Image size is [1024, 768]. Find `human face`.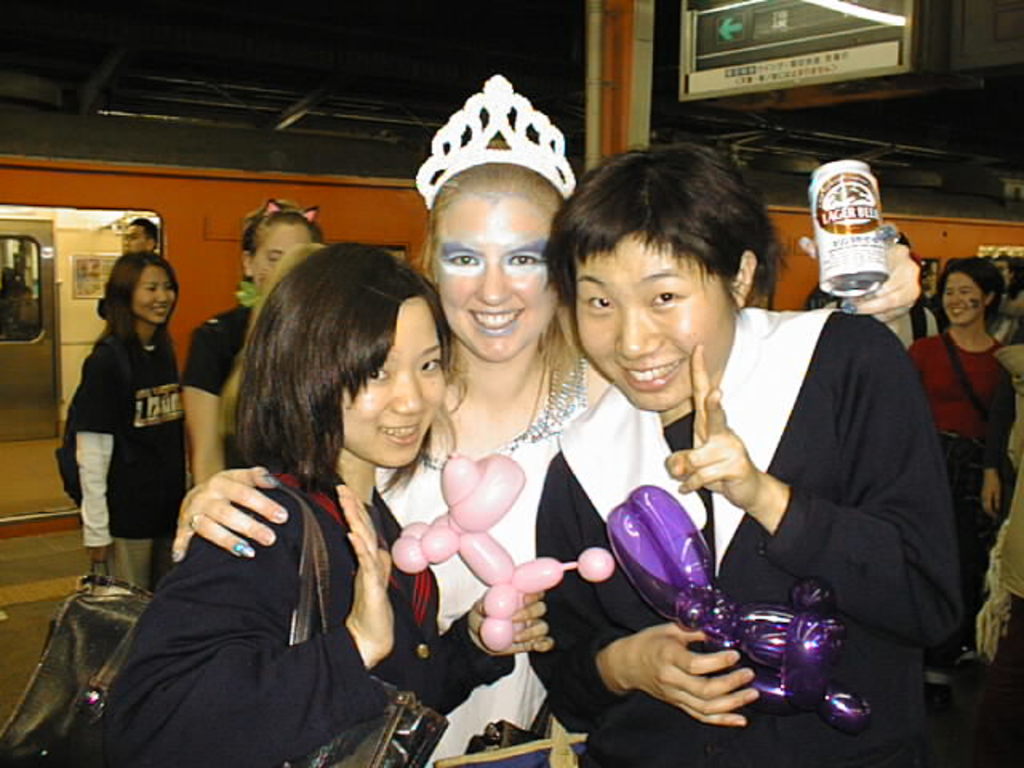
125/221/154/254.
